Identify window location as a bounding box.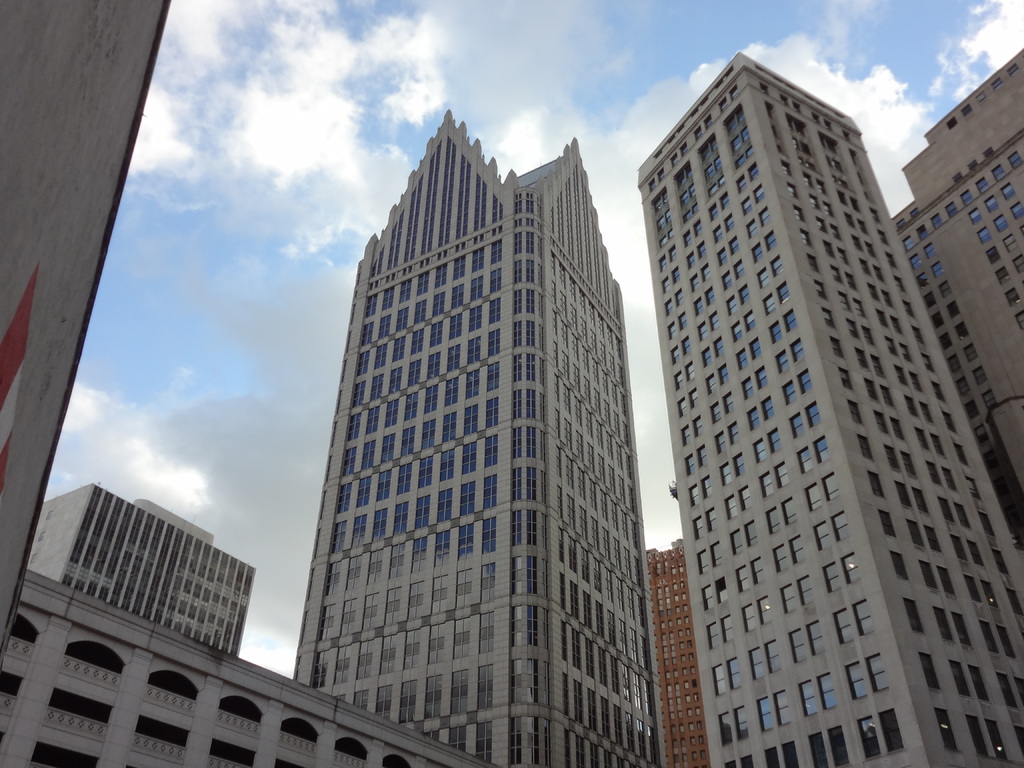
{"left": 820, "top": 177, "right": 831, "bottom": 193}.
